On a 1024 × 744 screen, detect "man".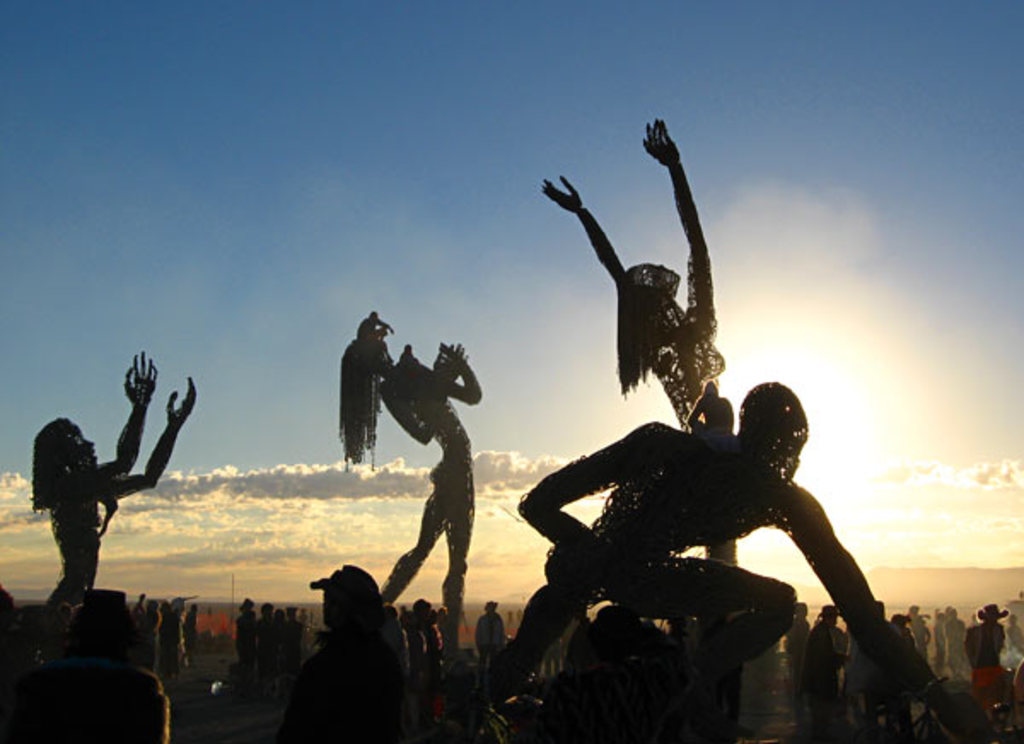
BBox(483, 370, 940, 708).
